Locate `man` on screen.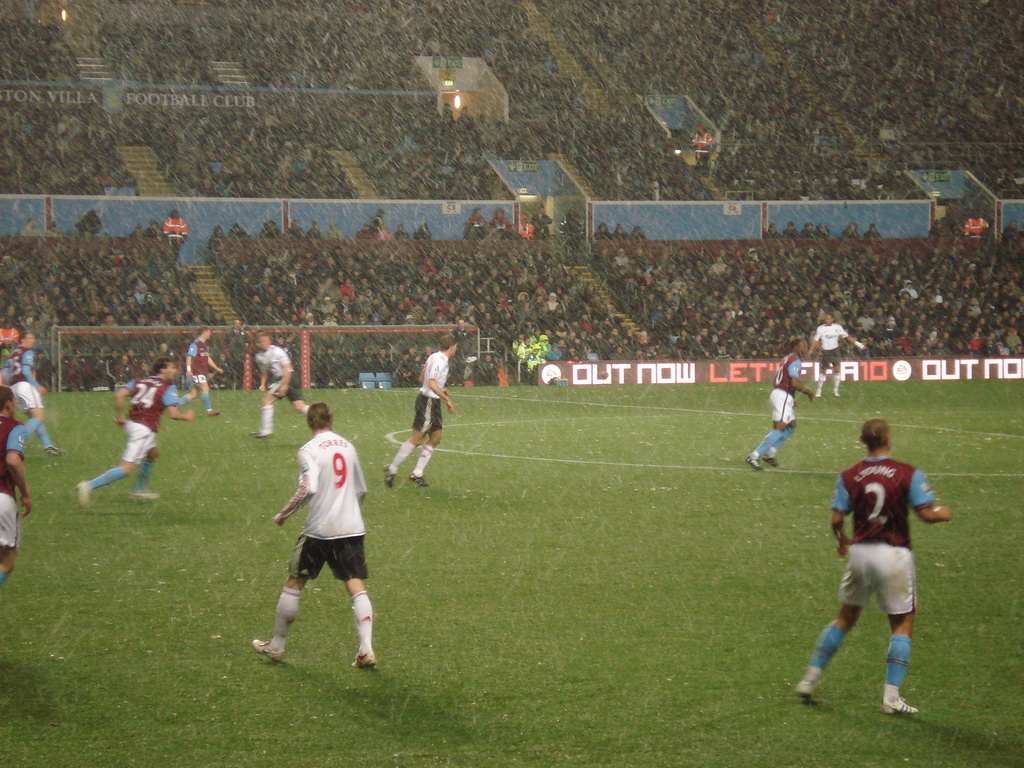
On screen at (x1=7, y1=325, x2=65, y2=463).
